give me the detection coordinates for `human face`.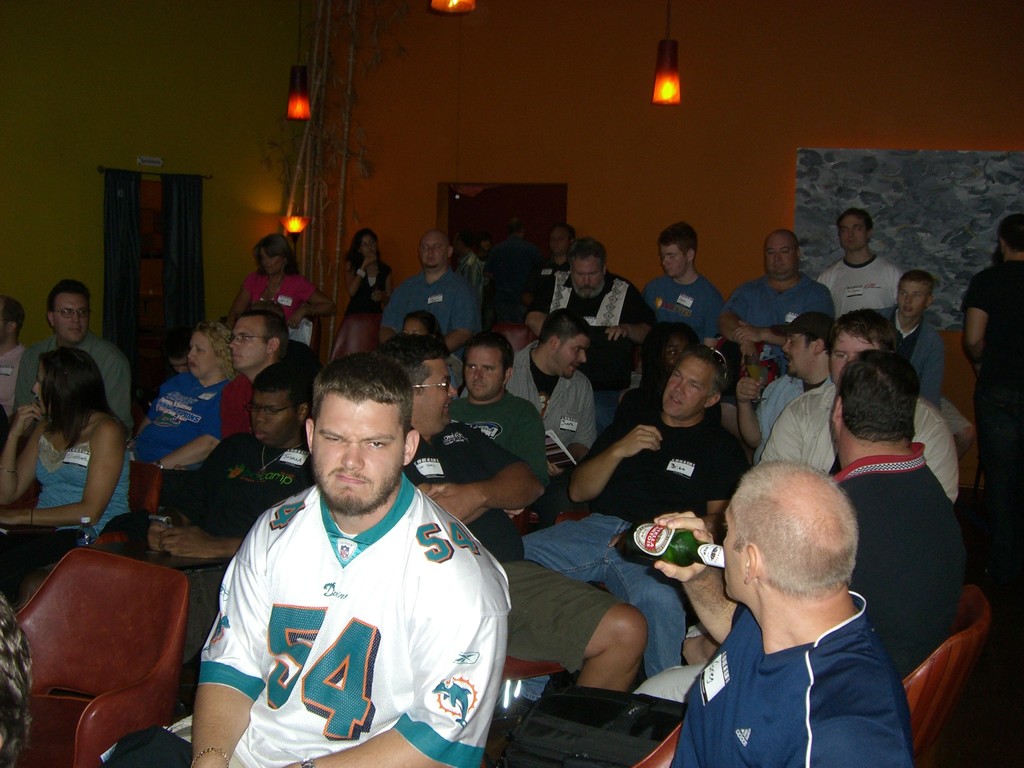
pyautogui.locateOnScreen(246, 387, 295, 447).
